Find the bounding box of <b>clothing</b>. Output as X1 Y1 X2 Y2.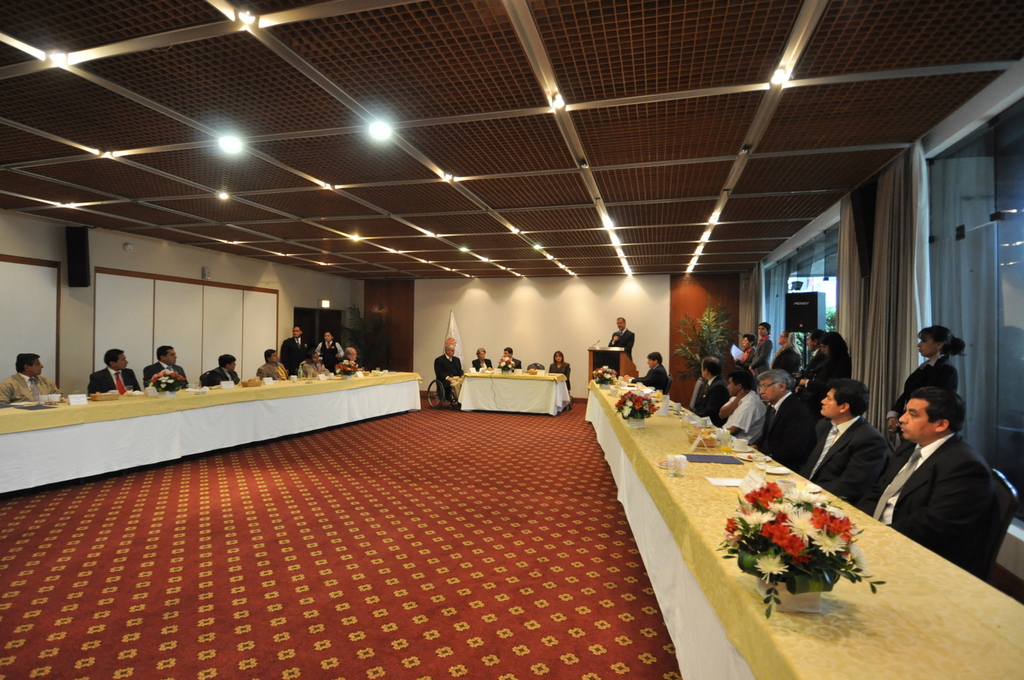
280 332 304 376.
